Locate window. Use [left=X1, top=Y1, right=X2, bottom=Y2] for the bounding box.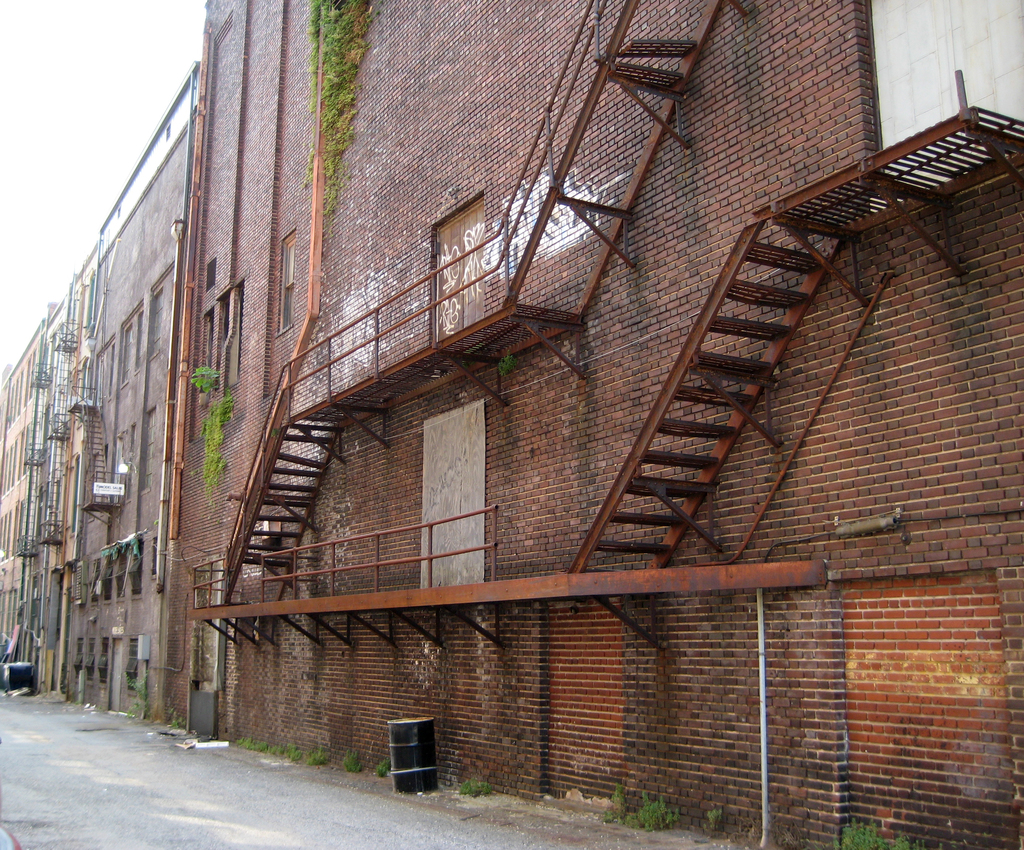
[left=132, top=539, right=143, bottom=602].
